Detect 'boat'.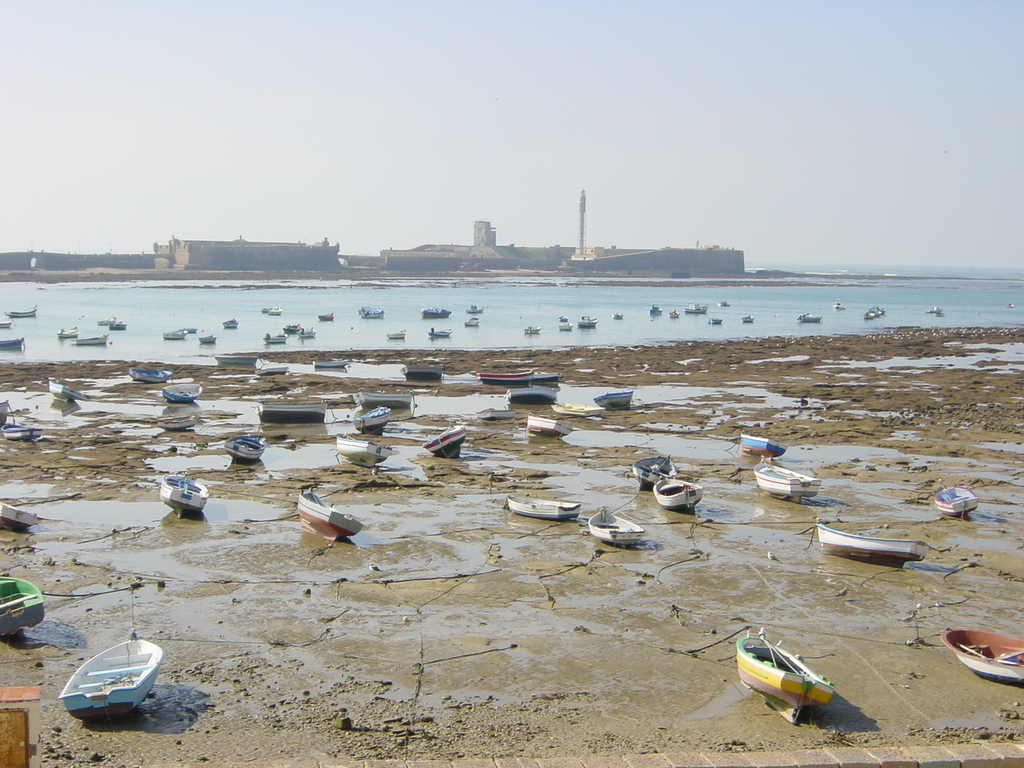
Detected at box(630, 455, 677, 486).
